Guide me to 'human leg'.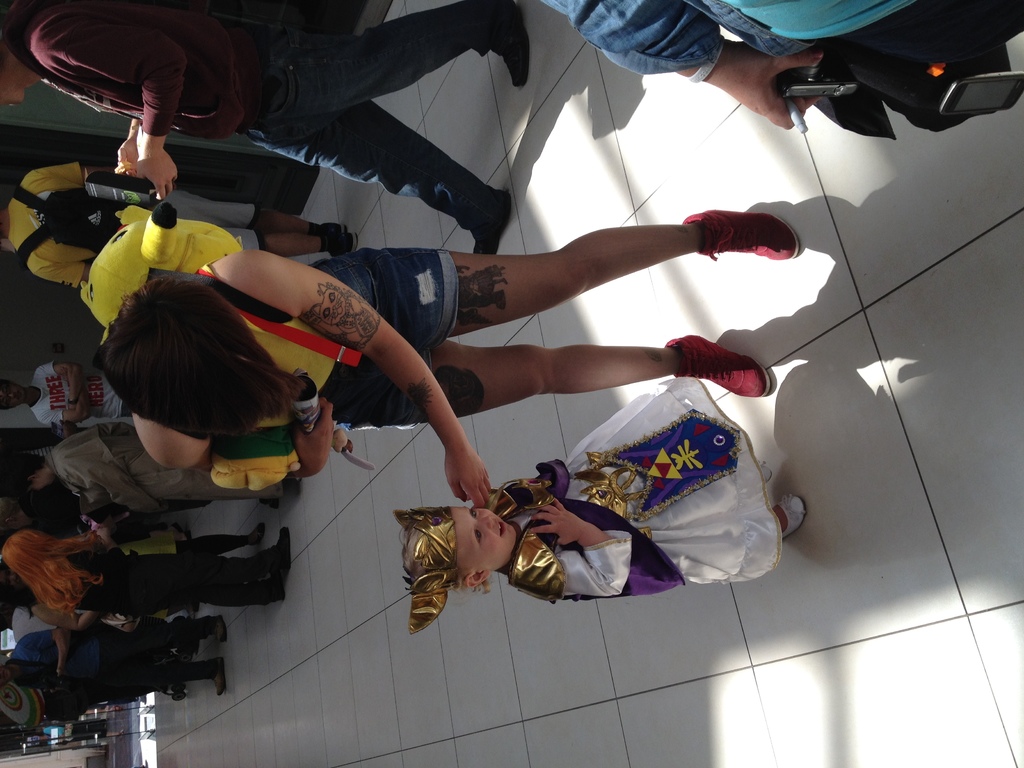
Guidance: (129,528,291,604).
